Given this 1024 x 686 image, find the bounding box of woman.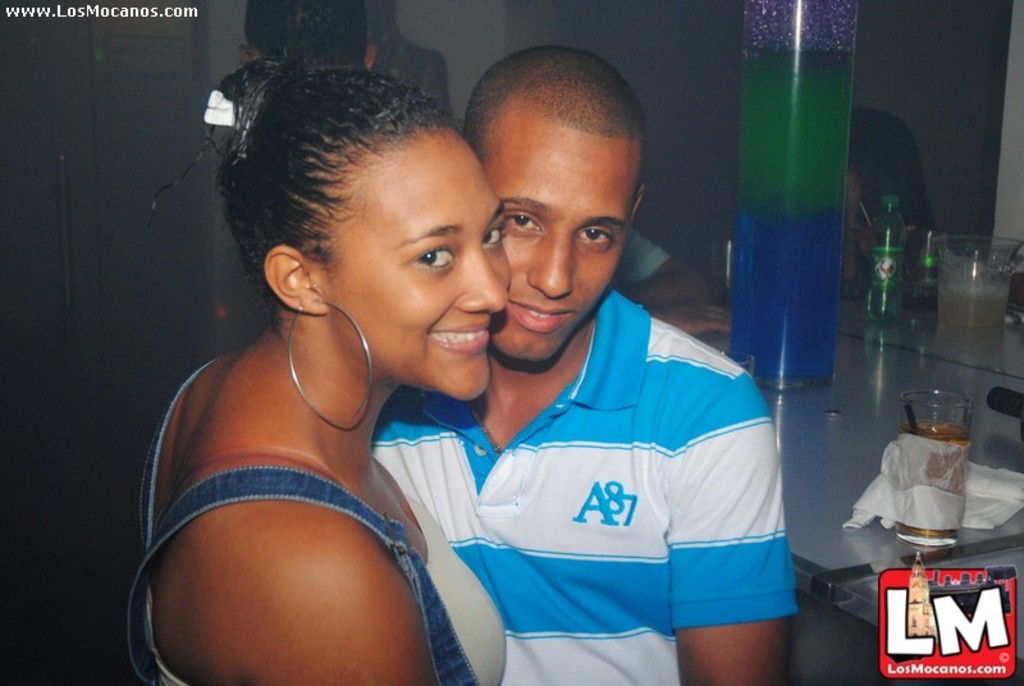
box=[97, 26, 562, 685].
